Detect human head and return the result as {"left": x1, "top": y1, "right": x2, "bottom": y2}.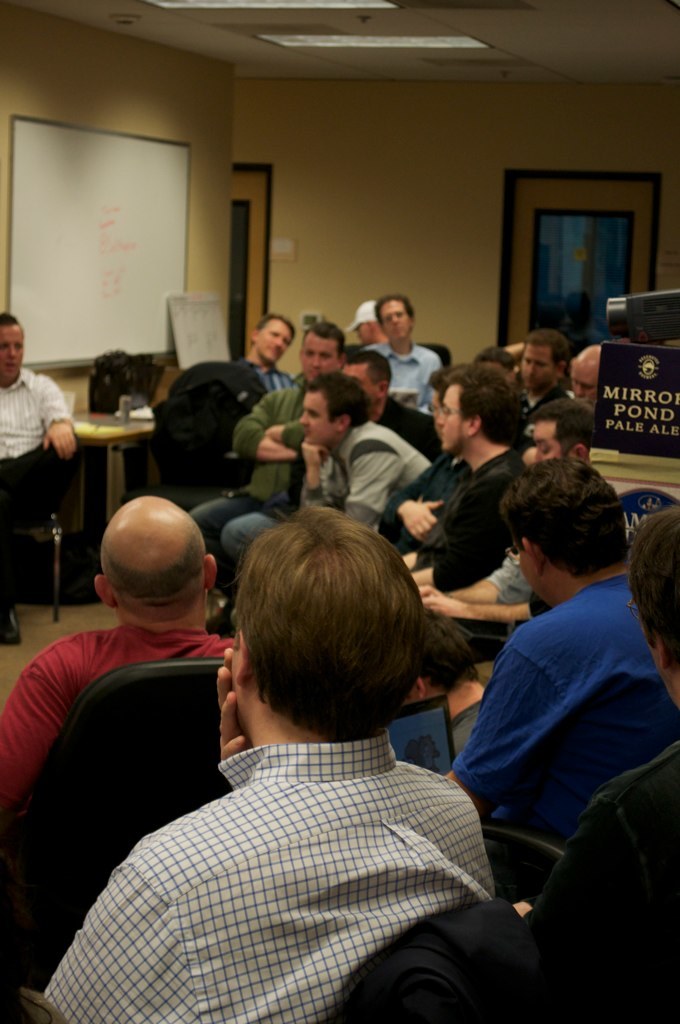
{"left": 531, "top": 399, "right": 591, "bottom": 467}.
